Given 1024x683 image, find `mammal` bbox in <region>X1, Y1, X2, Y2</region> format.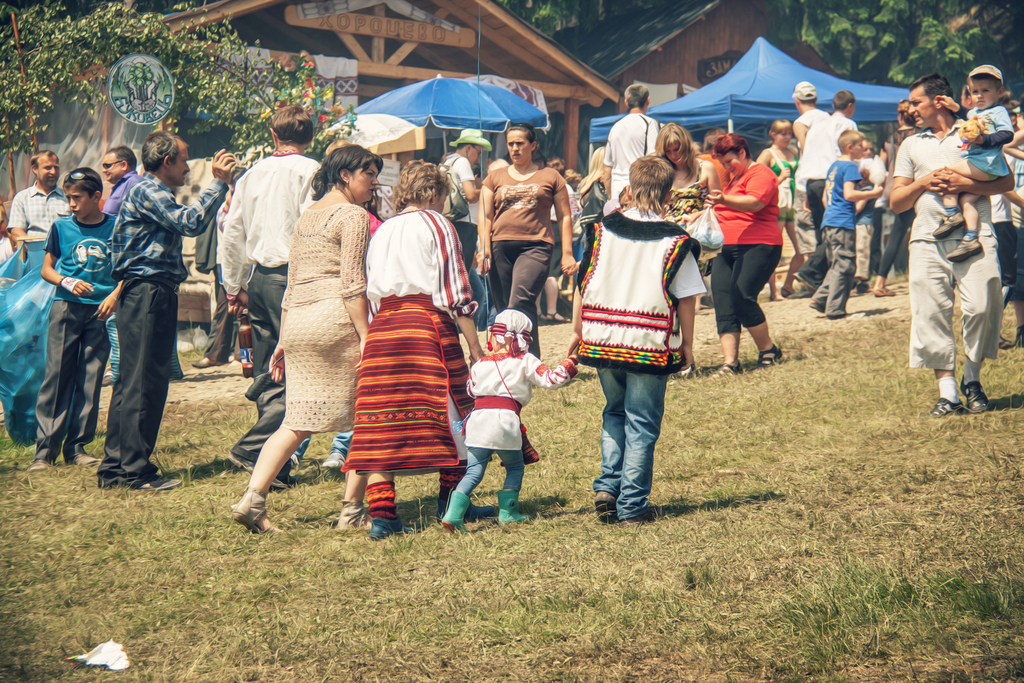
<region>933, 62, 1017, 265</region>.
